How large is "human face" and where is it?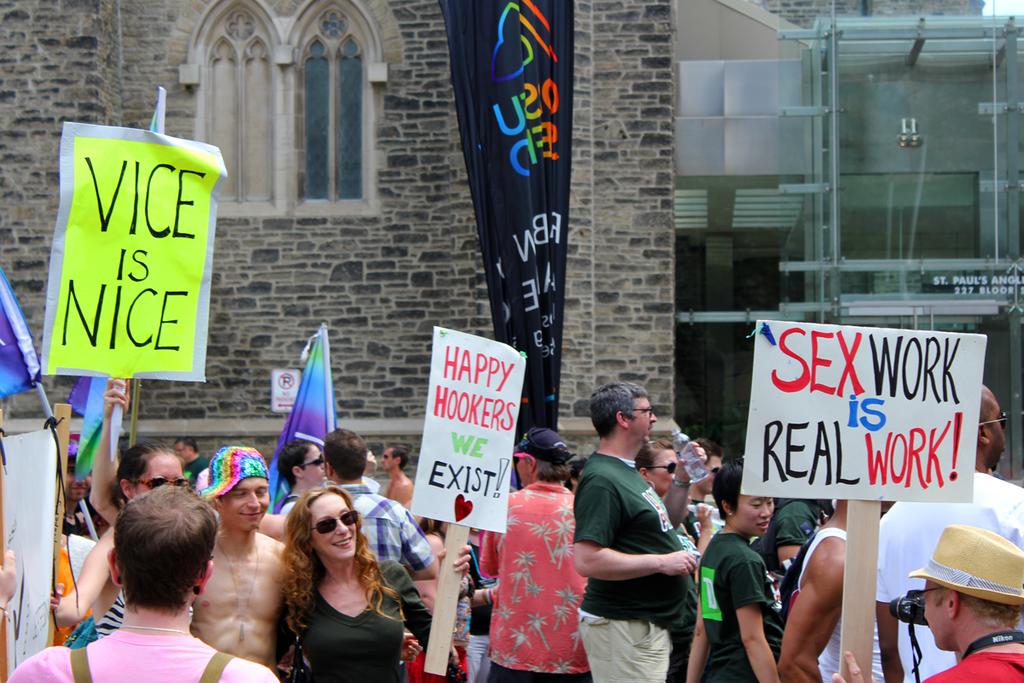
Bounding box: region(980, 388, 1004, 462).
